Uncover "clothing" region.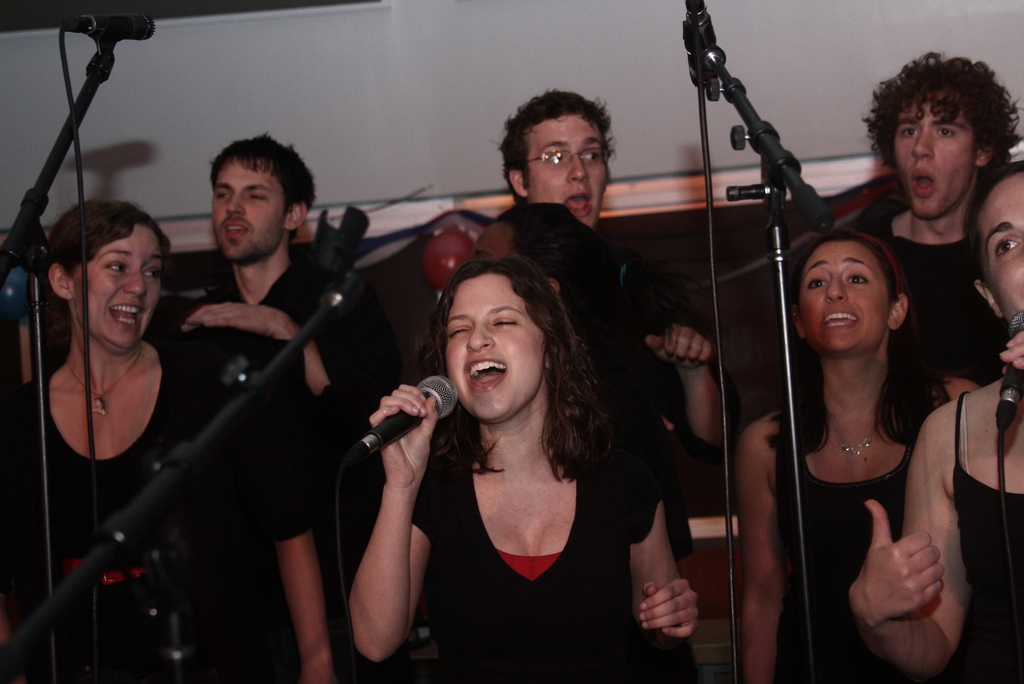
Uncovered: region(952, 390, 1023, 683).
